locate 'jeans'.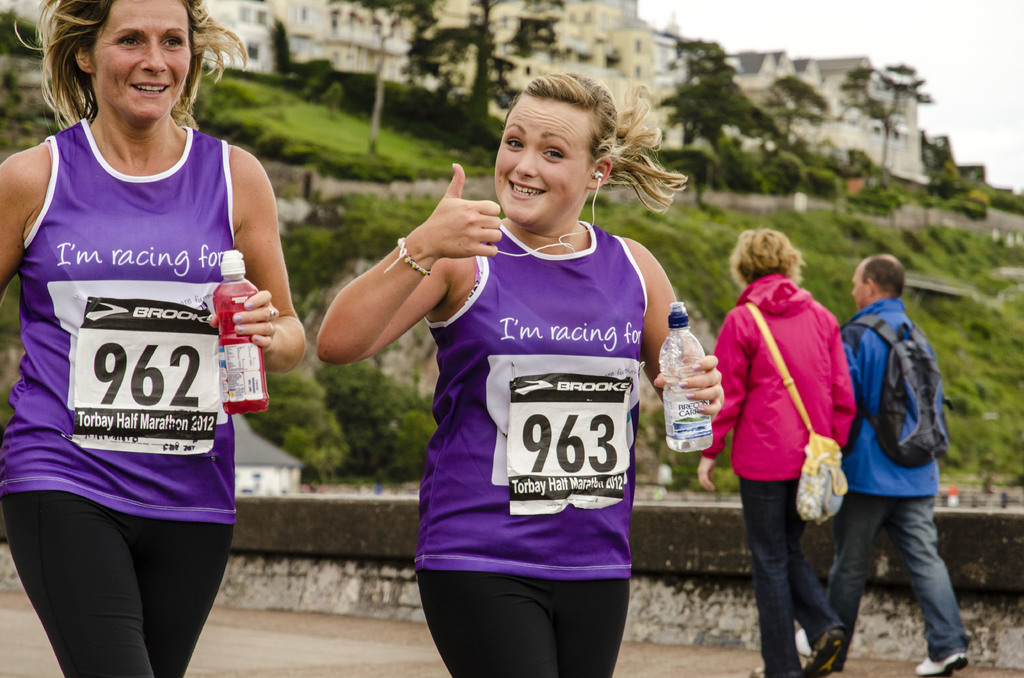
Bounding box: bbox=(820, 481, 968, 662).
